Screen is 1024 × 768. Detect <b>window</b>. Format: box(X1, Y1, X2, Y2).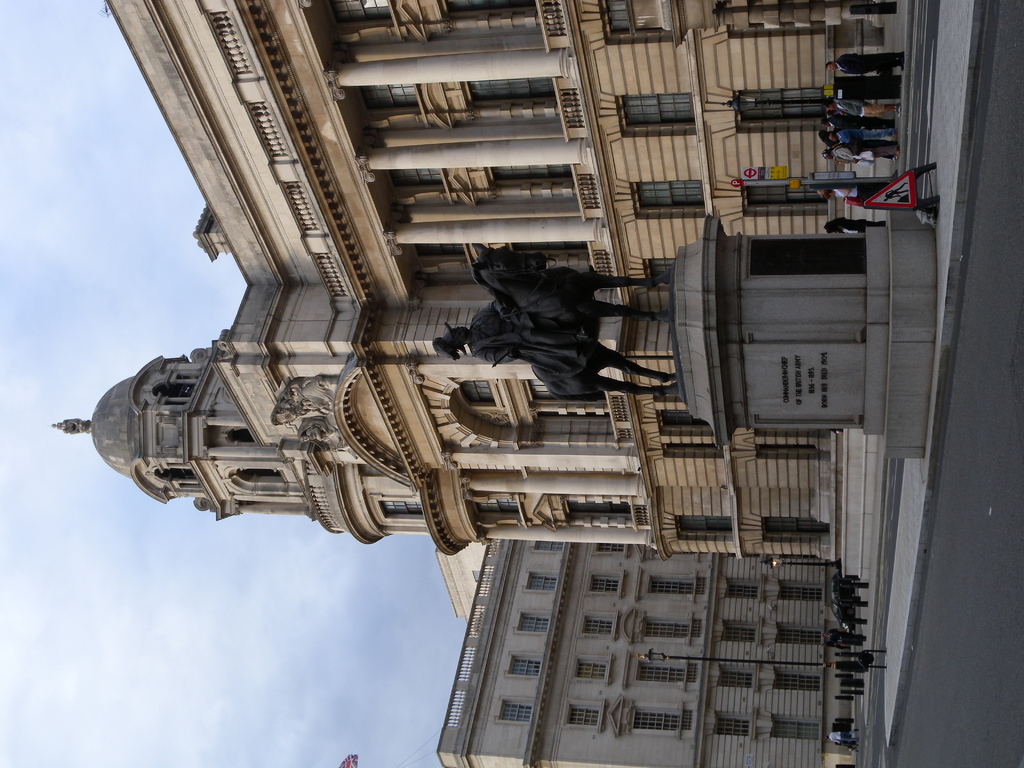
box(645, 618, 689, 637).
